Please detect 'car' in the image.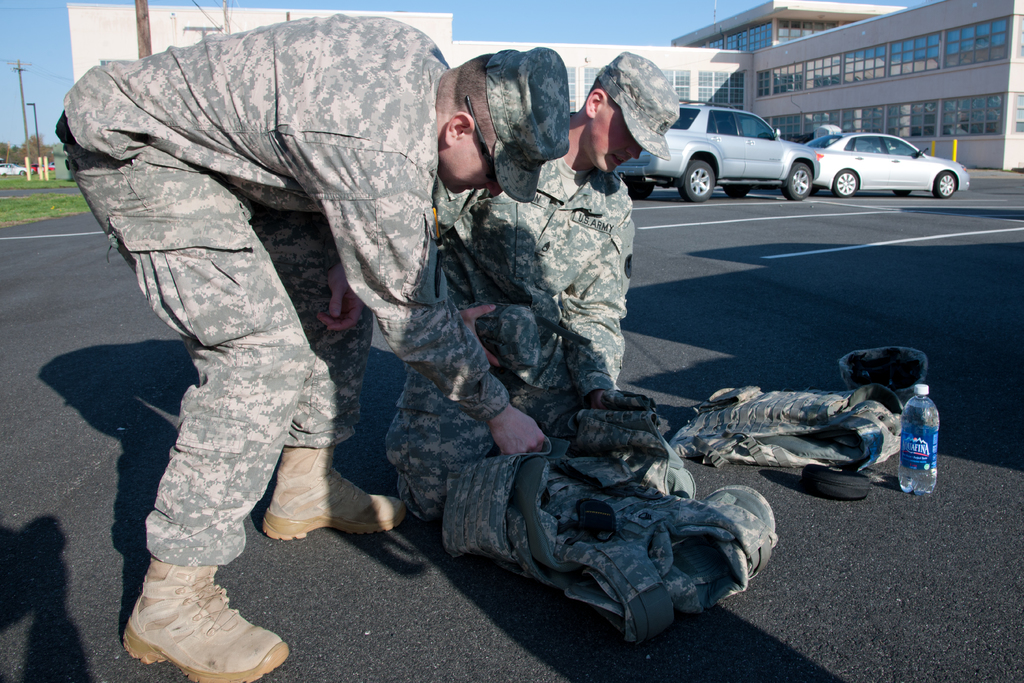
(807, 123, 971, 199).
